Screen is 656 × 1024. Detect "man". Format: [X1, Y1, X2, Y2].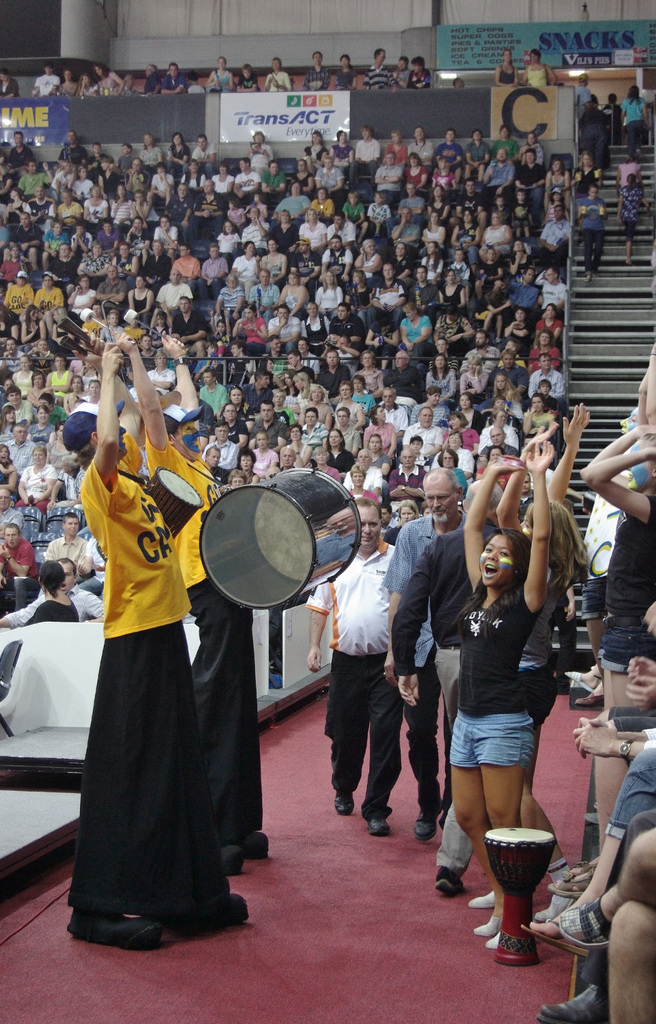
[0, 484, 24, 538].
